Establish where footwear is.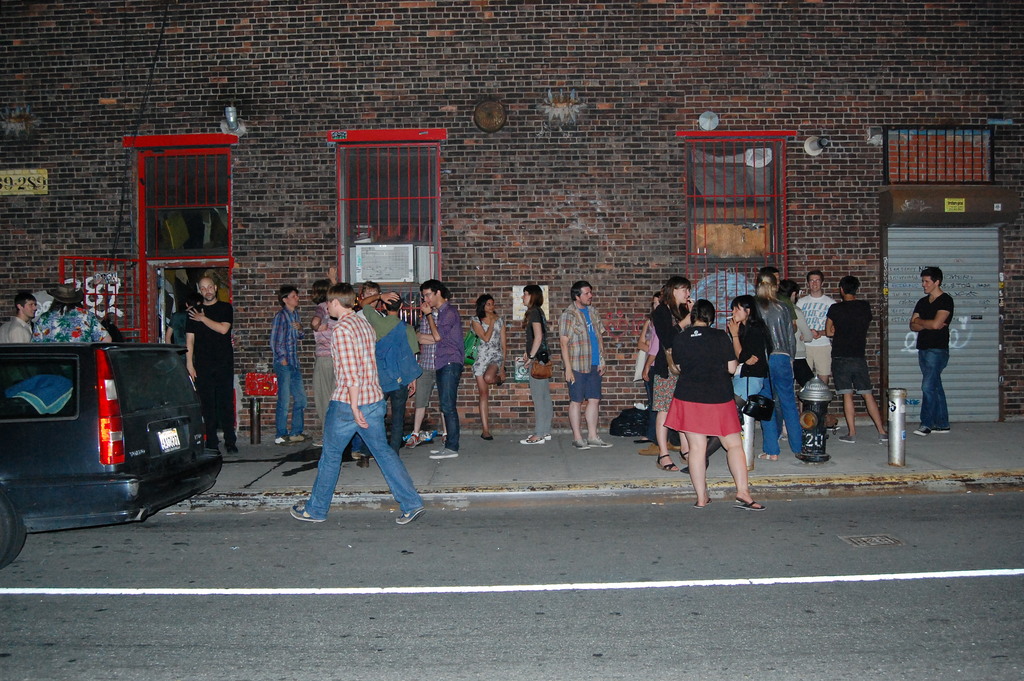
Established at 572 439 590 450.
